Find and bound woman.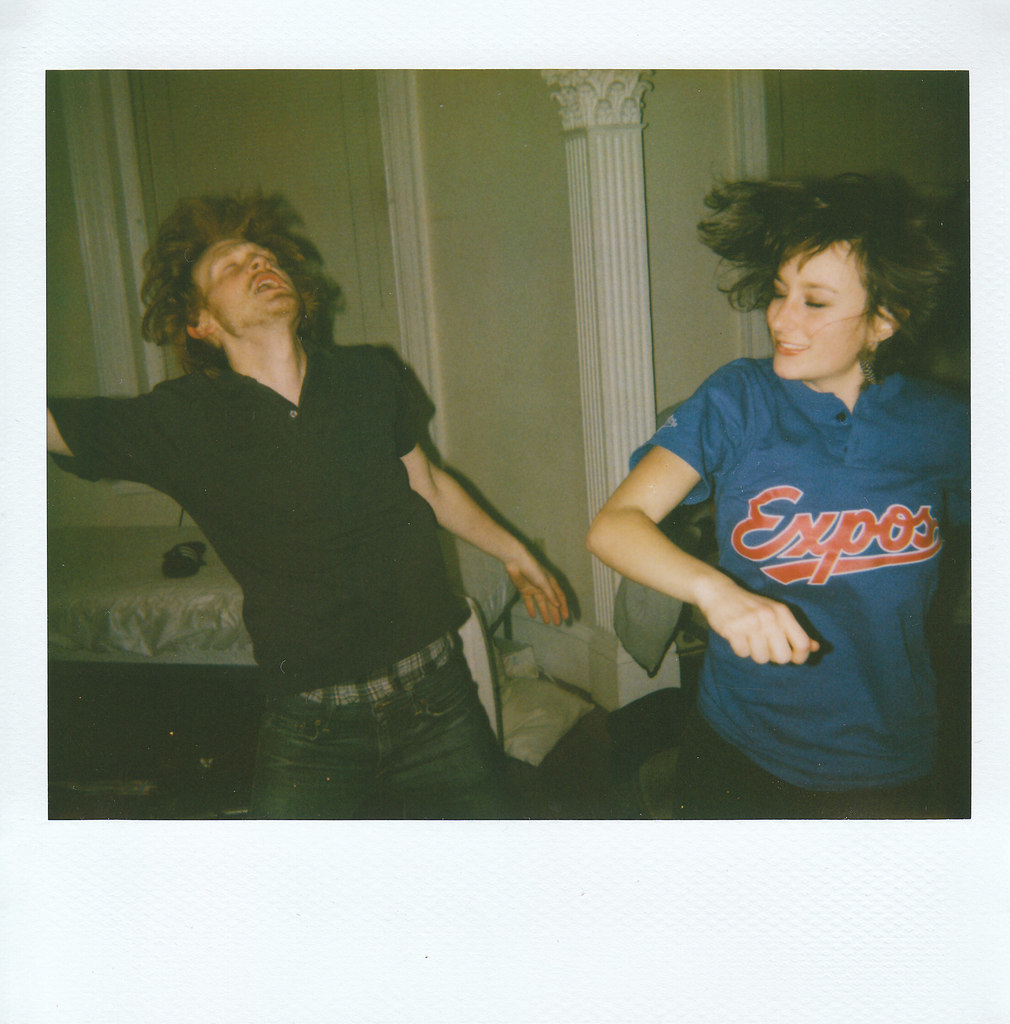
Bound: 595,159,975,790.
